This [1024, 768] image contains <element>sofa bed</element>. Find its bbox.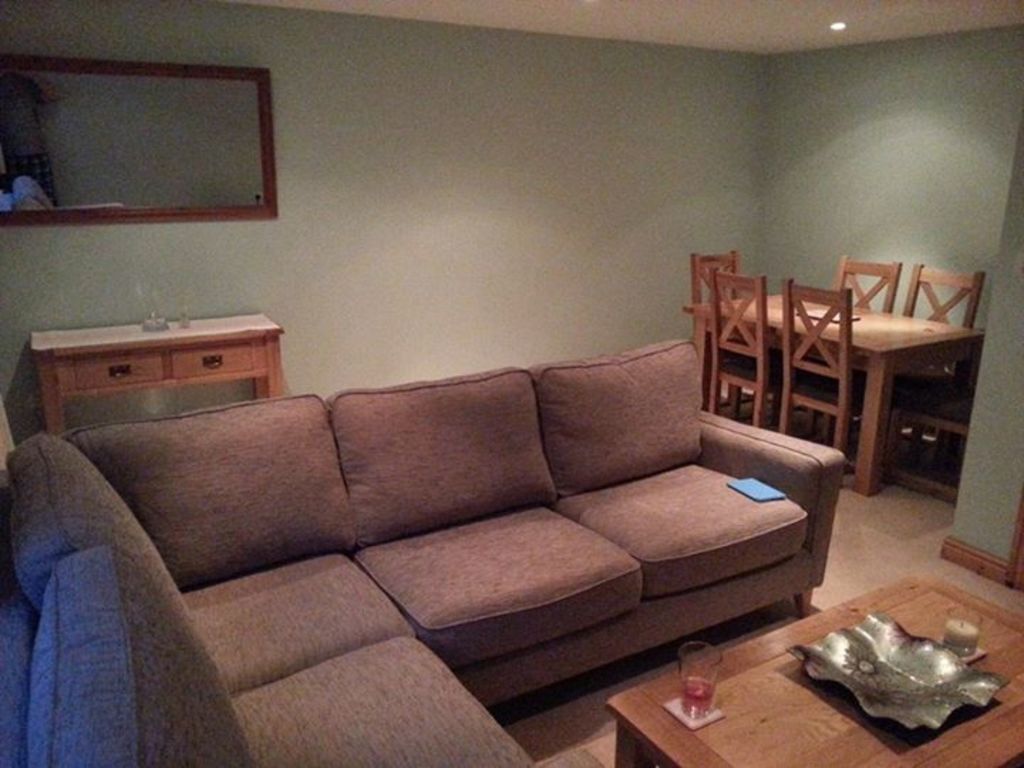
x1=0 y1=327 x2=839 y2=767.
